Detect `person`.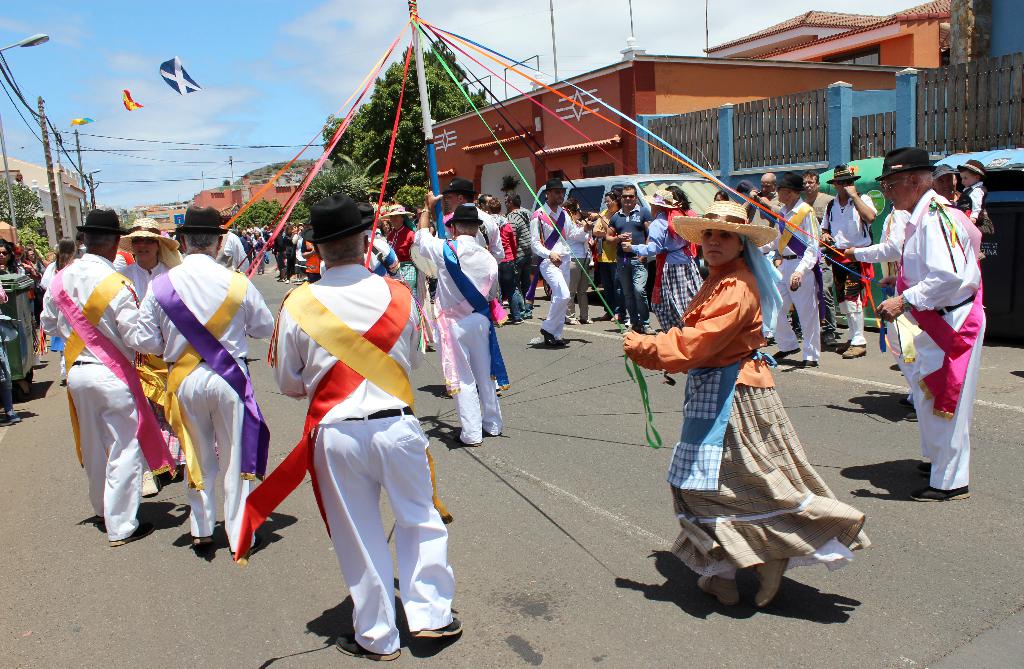
Detected at 464/191/532/320.
